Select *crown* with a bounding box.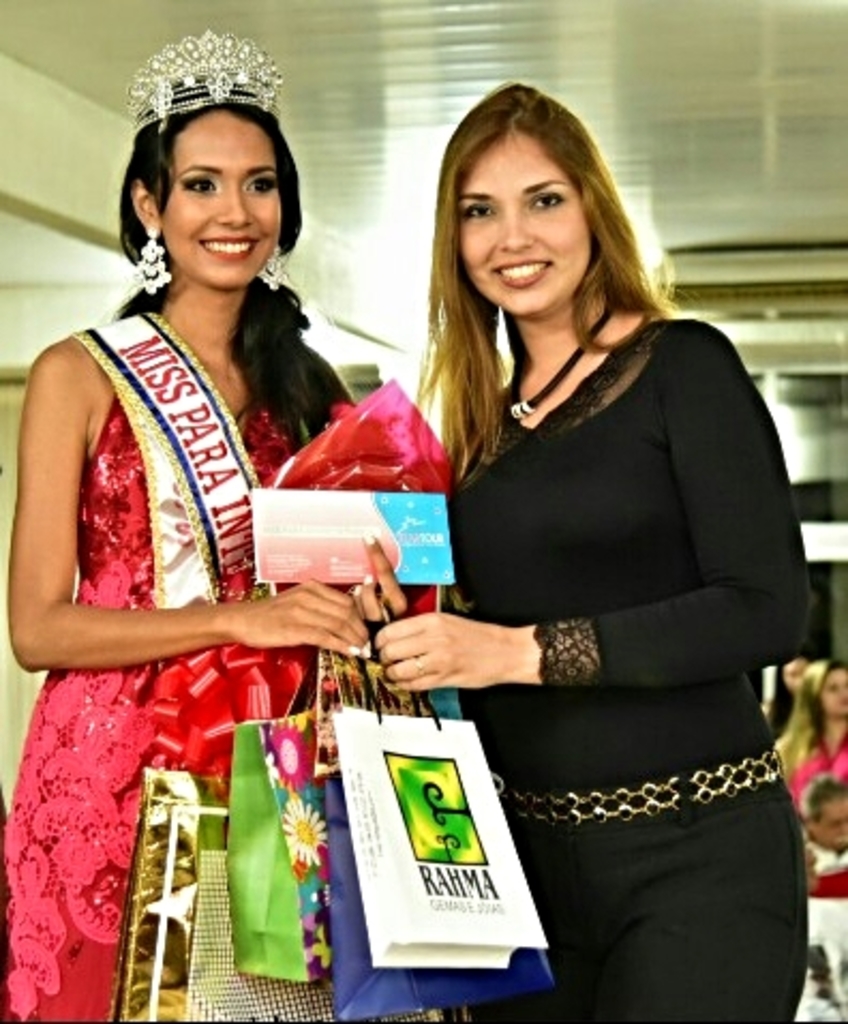
box=[122, 30, 285, 146].
